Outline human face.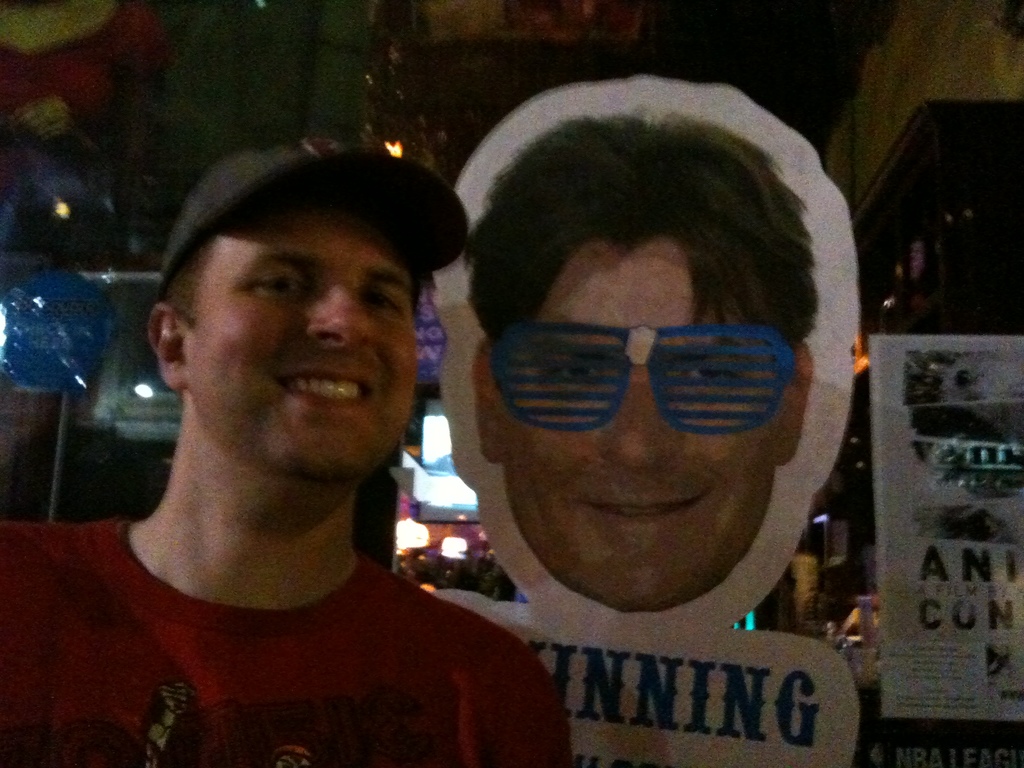
Outline: <bbox>185, 185, 417, 477</bbox>.
